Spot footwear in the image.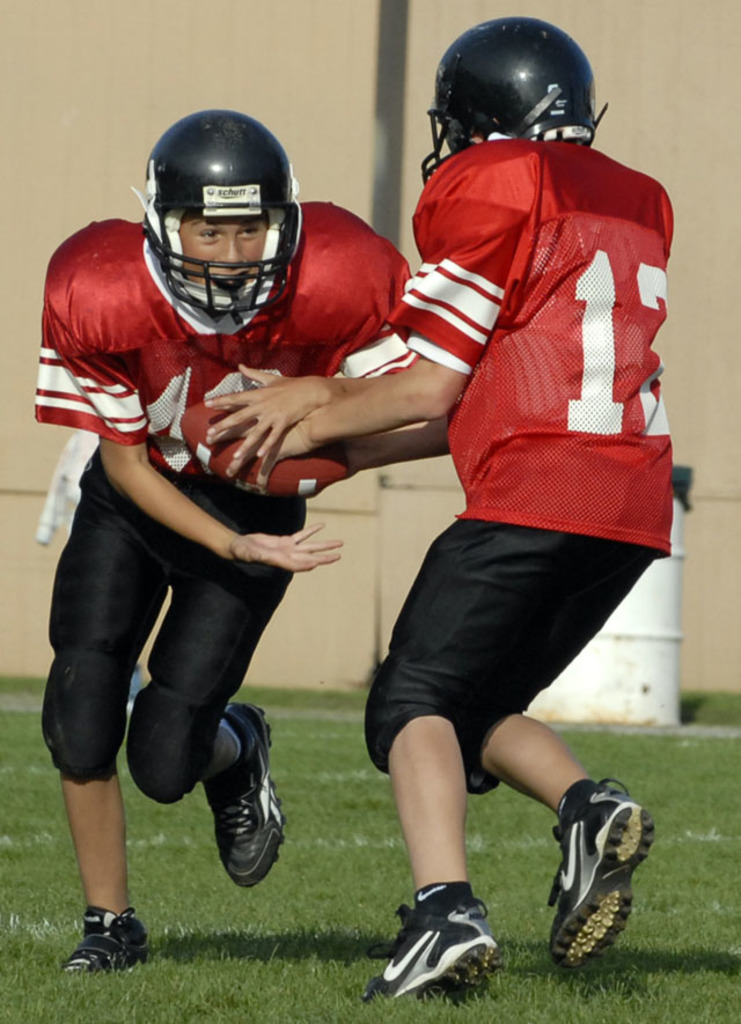
footwear found at [x1=375, y1=877, x2=511, y2=993].
